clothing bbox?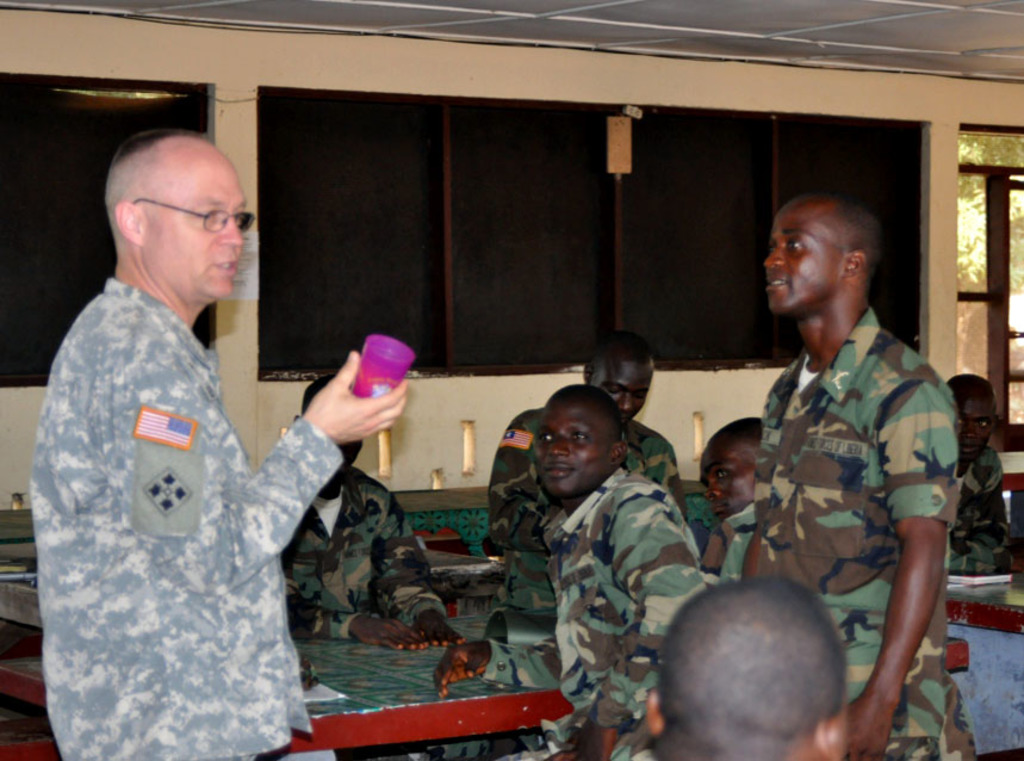
(left=483, top=463, right=716, bottom=760)
